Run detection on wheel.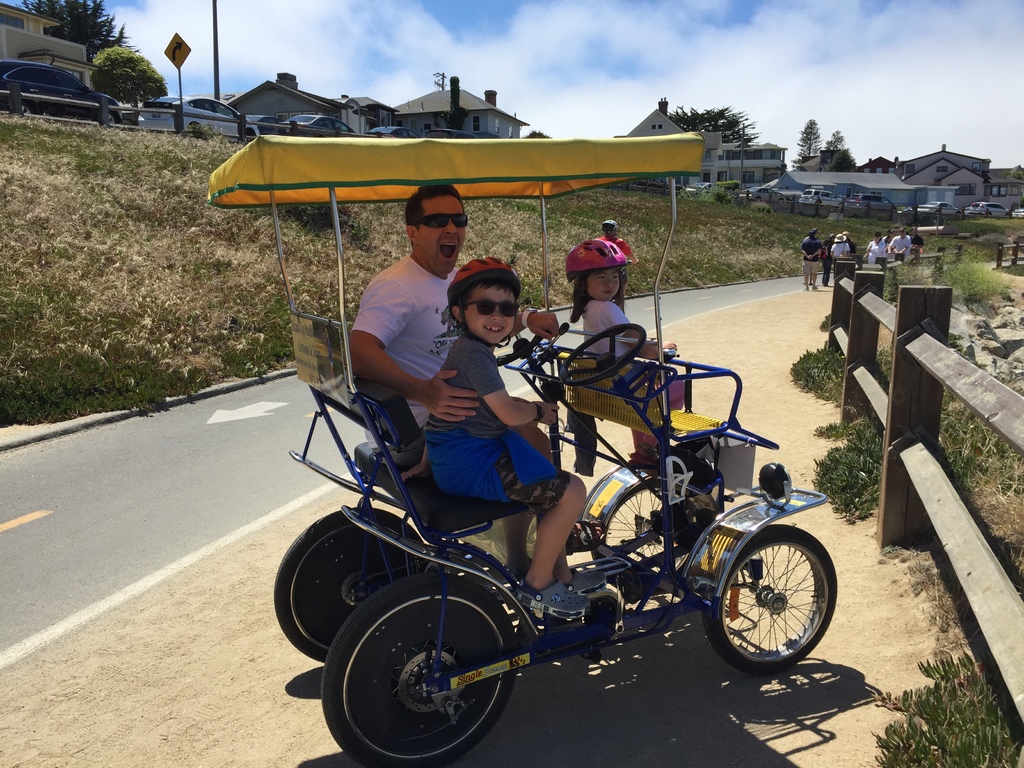
Result: {"x1": 276, "y1": 509, "x2": 424, "y2": 660}.
